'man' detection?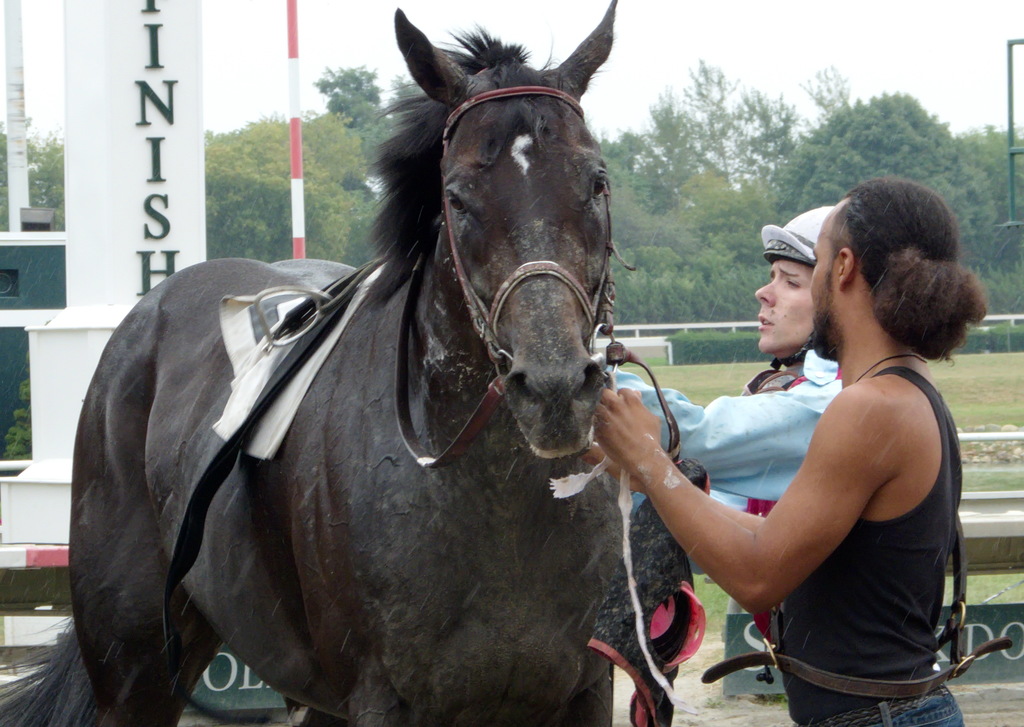
crop(578, 177, 991, 726)
